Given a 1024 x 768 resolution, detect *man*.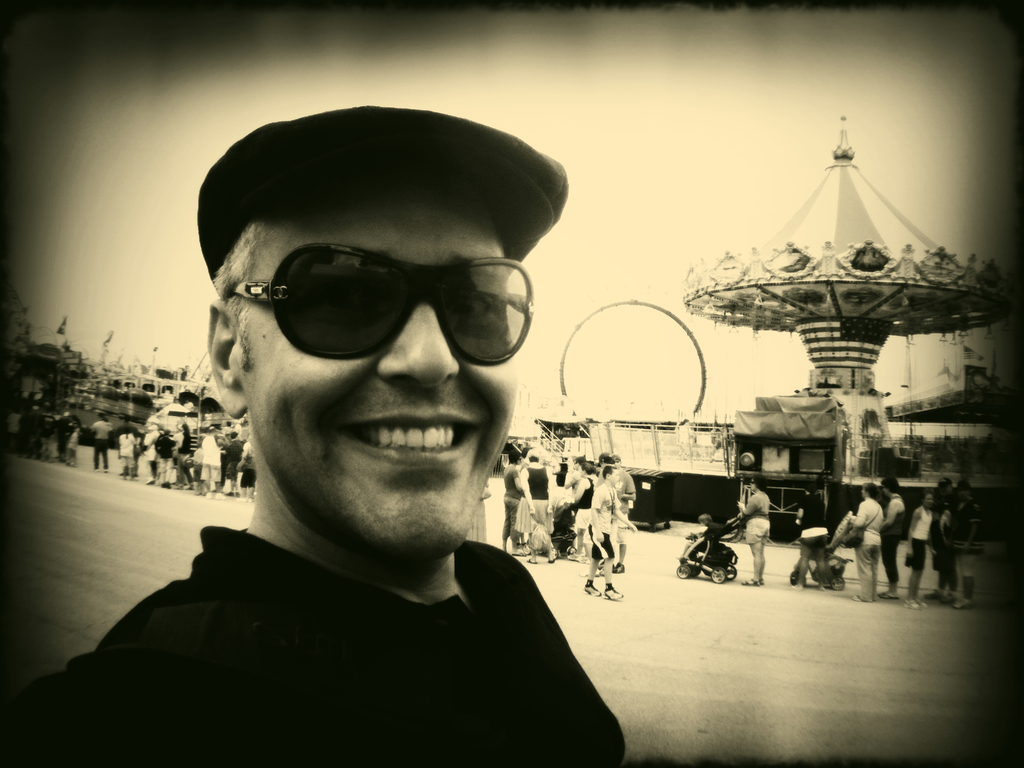
201,426,221,494.
